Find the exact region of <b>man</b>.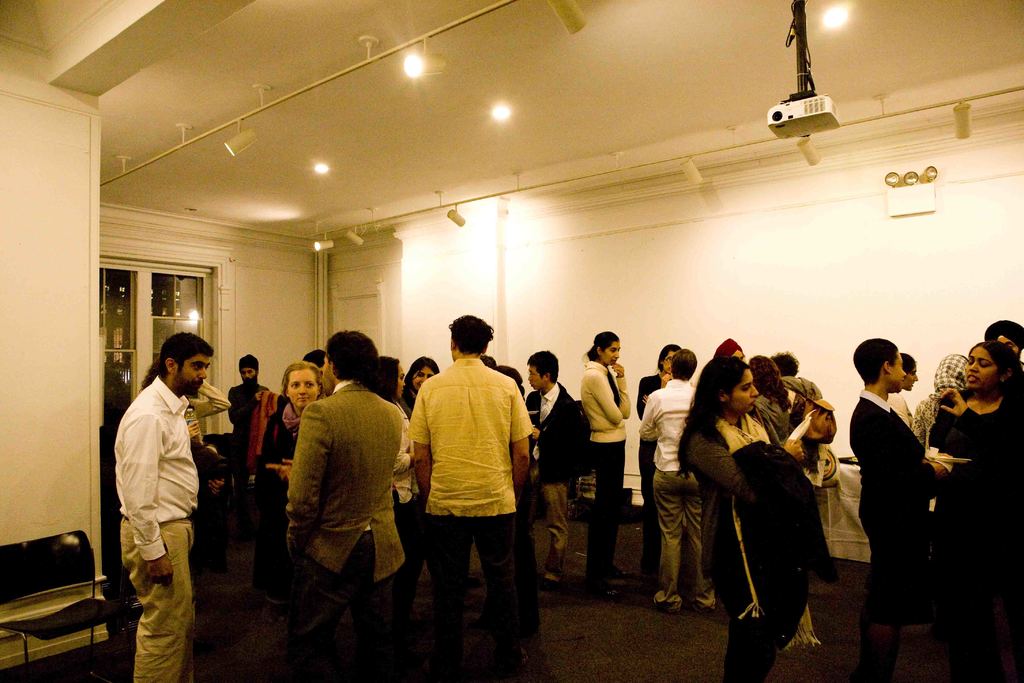
Exact region: pyautogui.locateOnScreen(524, 346, 585, 595).
